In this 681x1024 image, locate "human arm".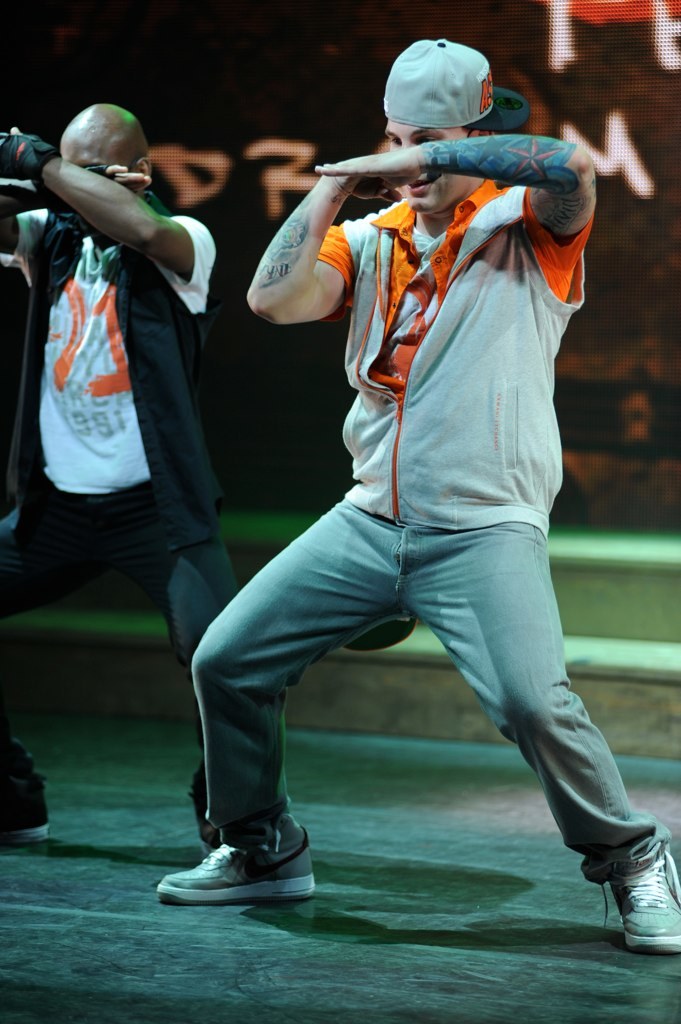
Bounding box: <bbox>242, 161, 371, 342</bbox>.
